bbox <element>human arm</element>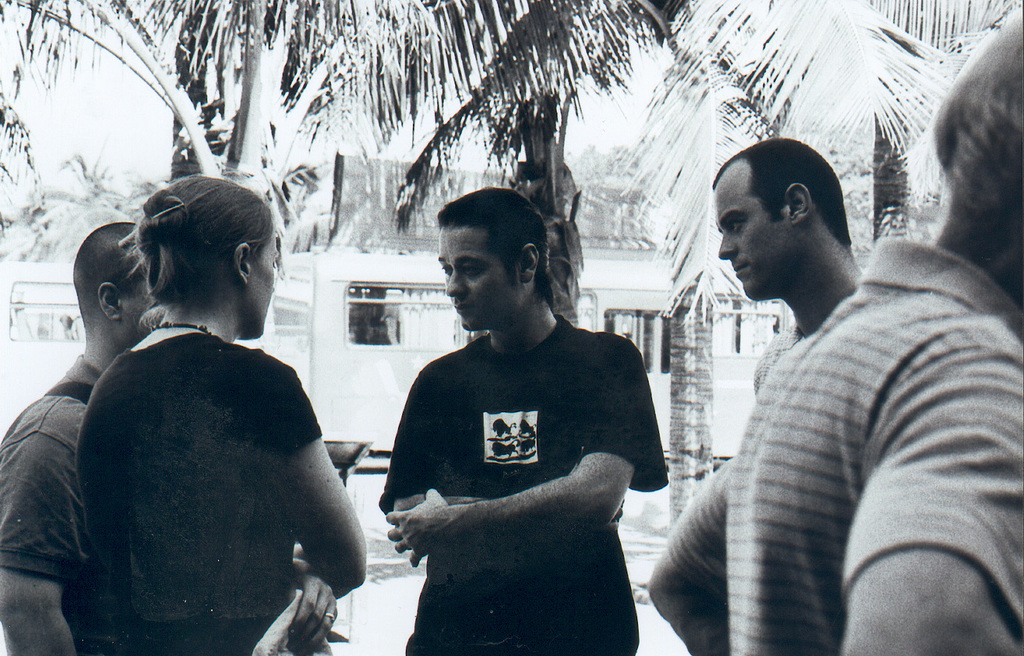
BBox(372, 326, 646, 574)
